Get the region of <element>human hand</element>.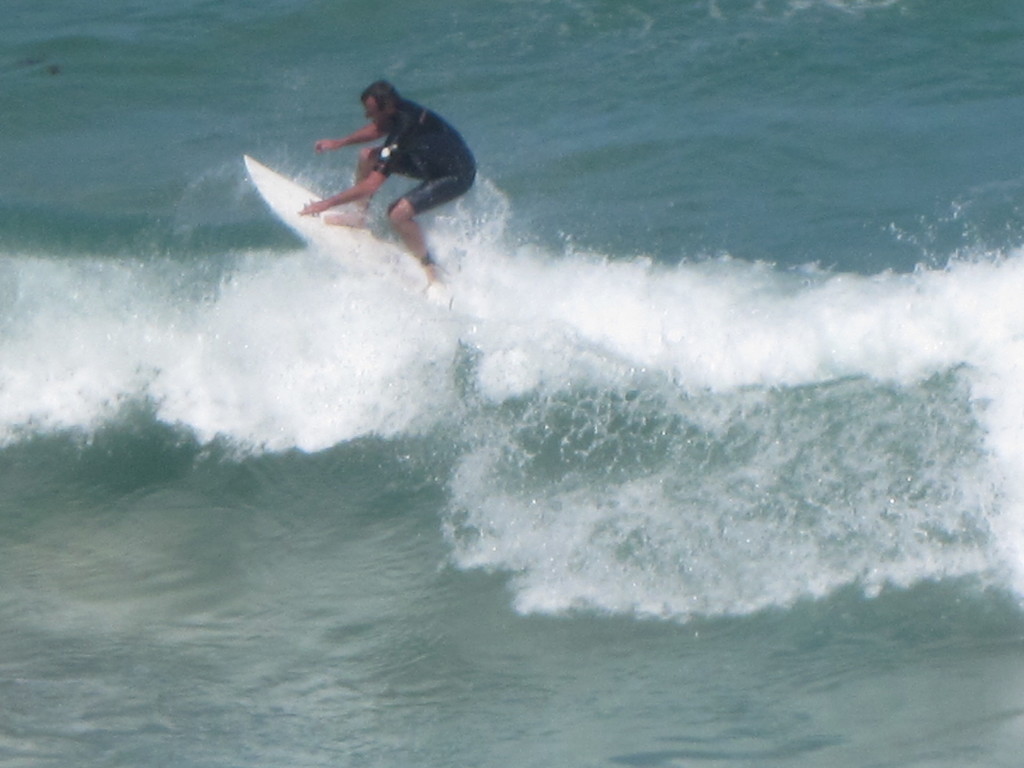
box=[298, 202, 330, 218].
